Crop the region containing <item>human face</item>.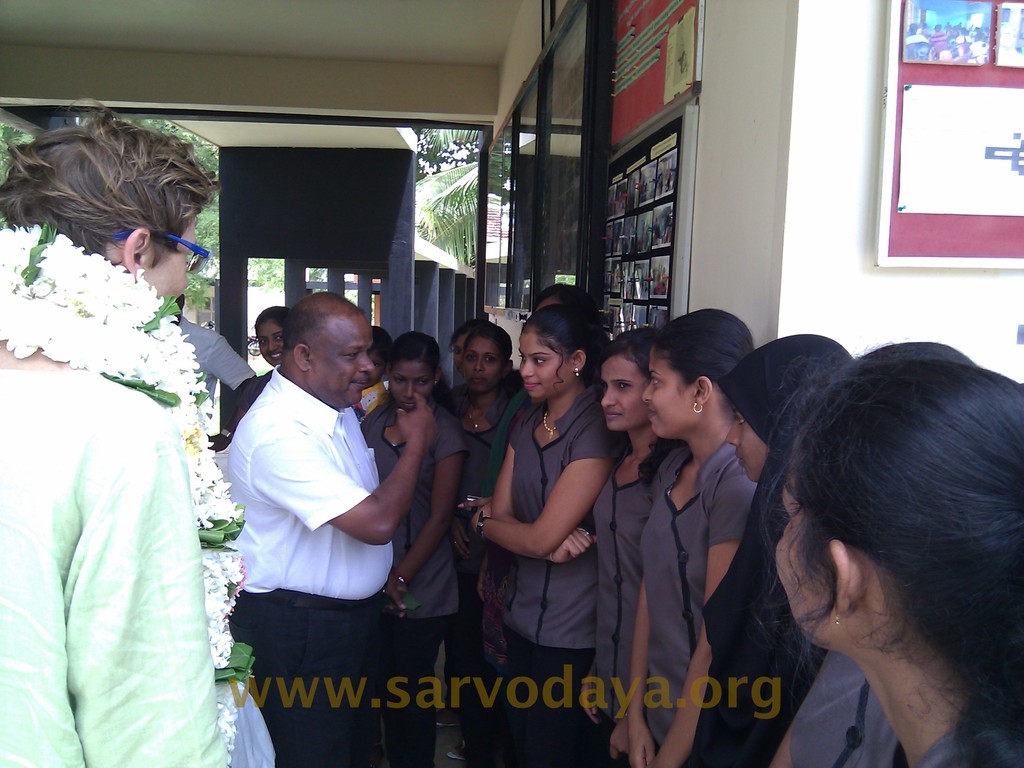
Crop region: Rect(453, 334, 470, 370).
